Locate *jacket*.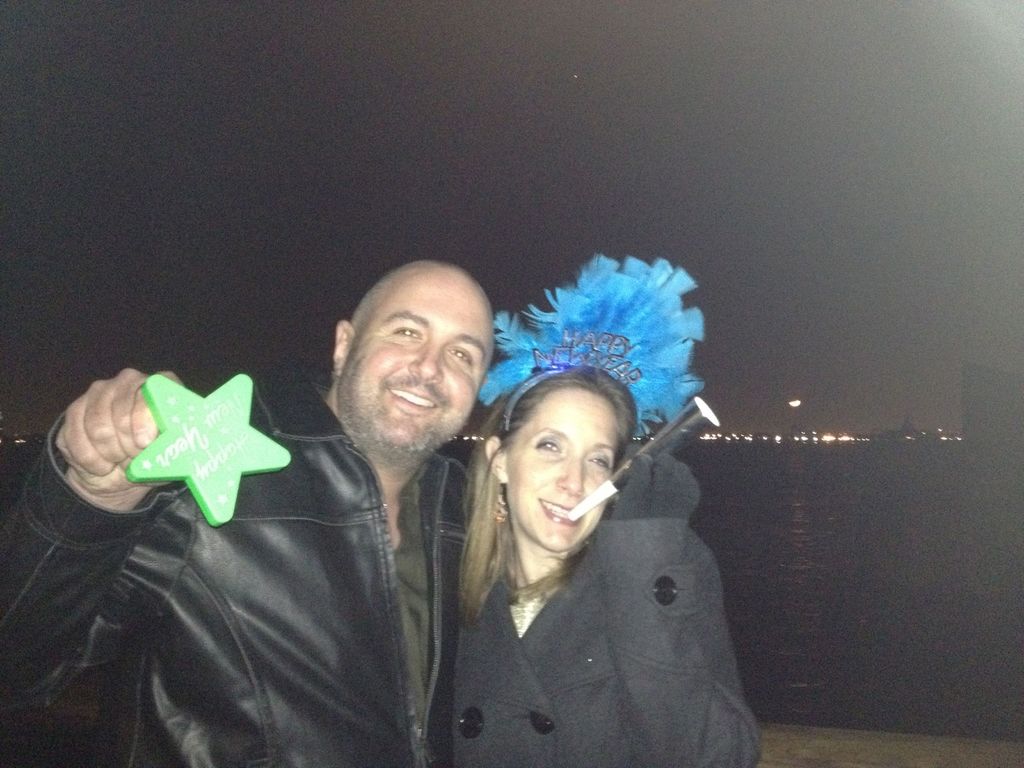
Bounding box: bbox(406, 420, 787, 762).
